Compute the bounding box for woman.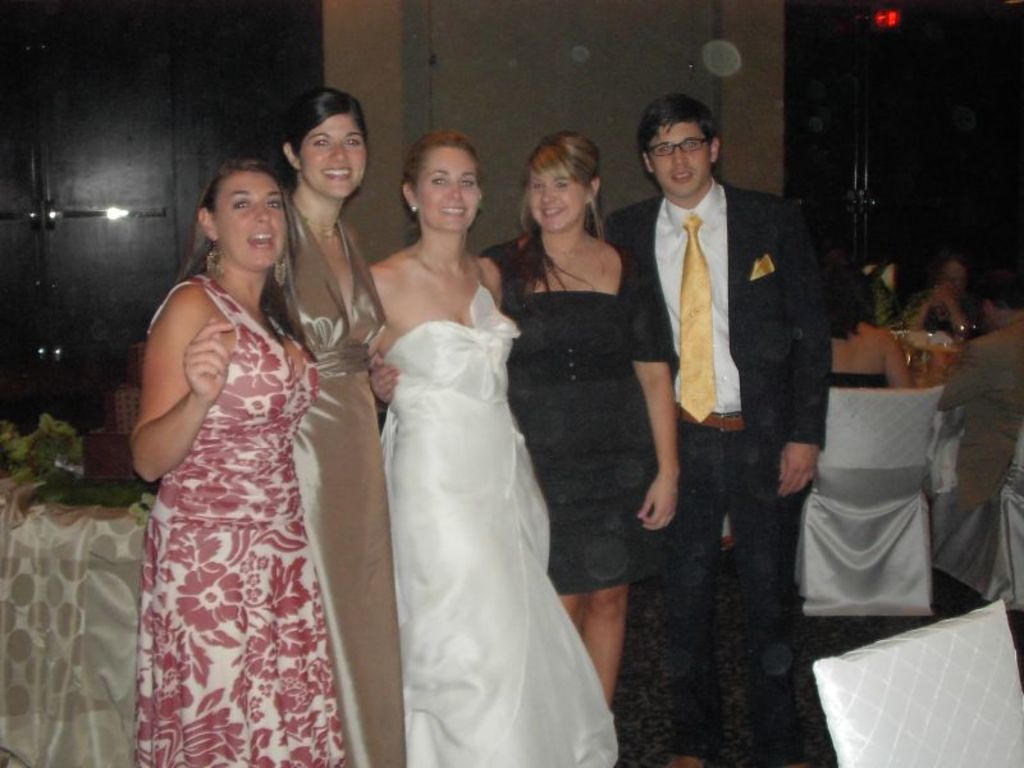
<box>128,157,356,767</box>.
